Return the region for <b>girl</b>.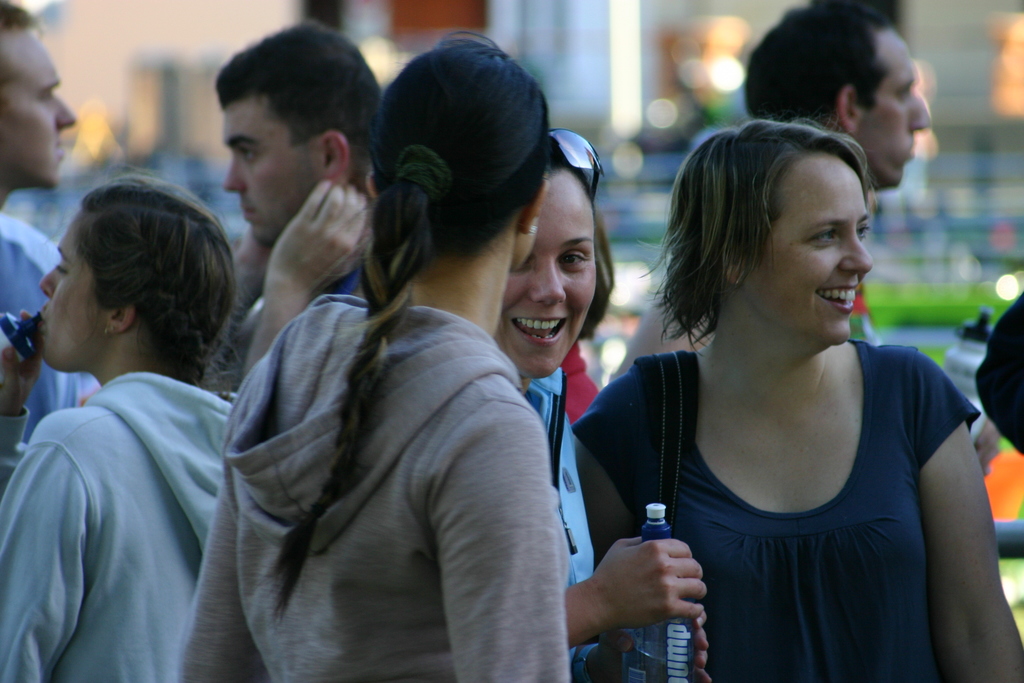
left=0, top=170, right=241, bottom=682.
